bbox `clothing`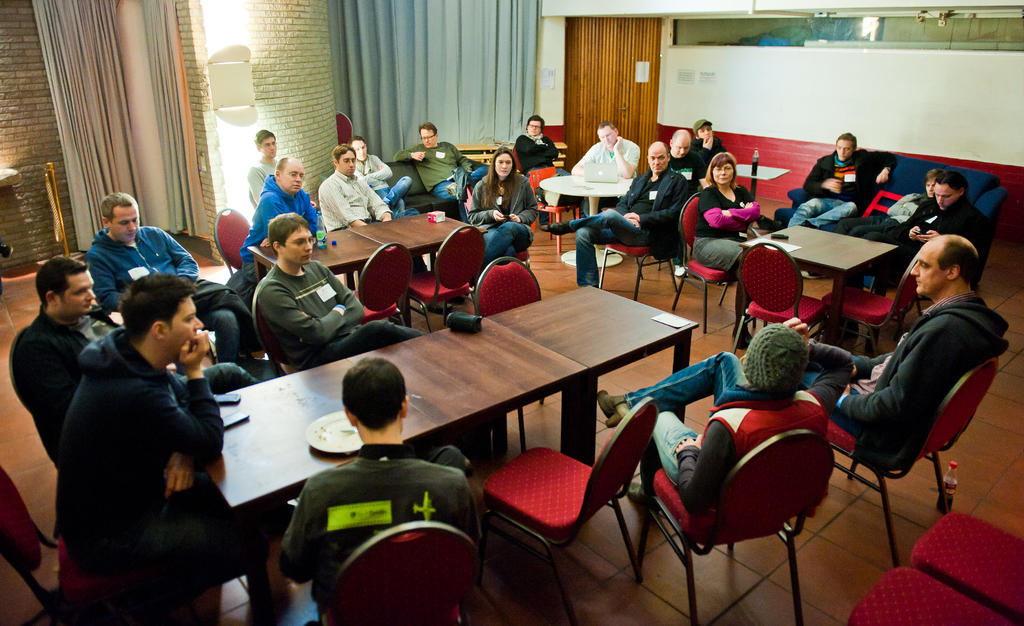
detection(518, 132, 567, 172)
